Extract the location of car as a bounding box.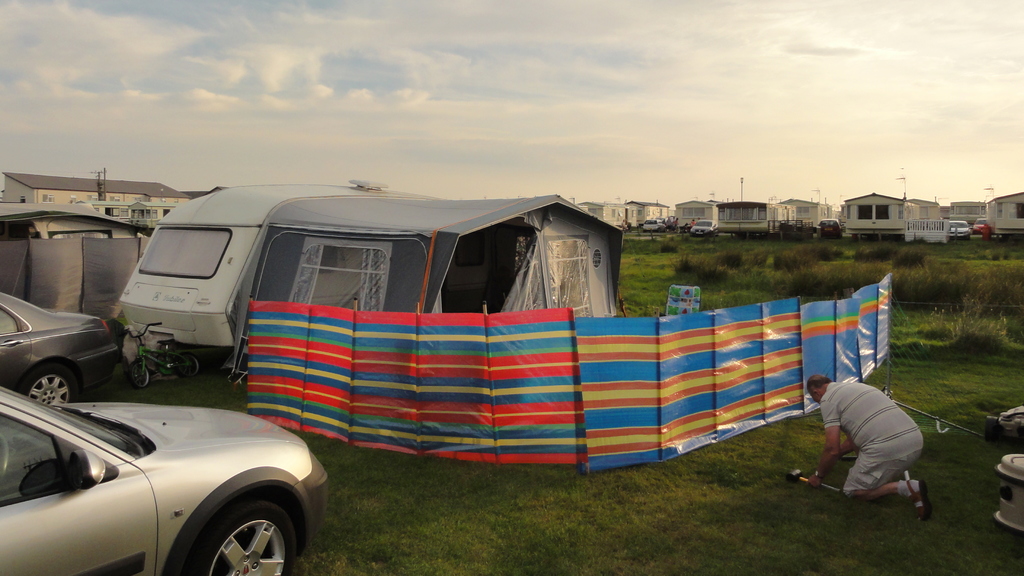
Rect(644, 216, 668, 232).
